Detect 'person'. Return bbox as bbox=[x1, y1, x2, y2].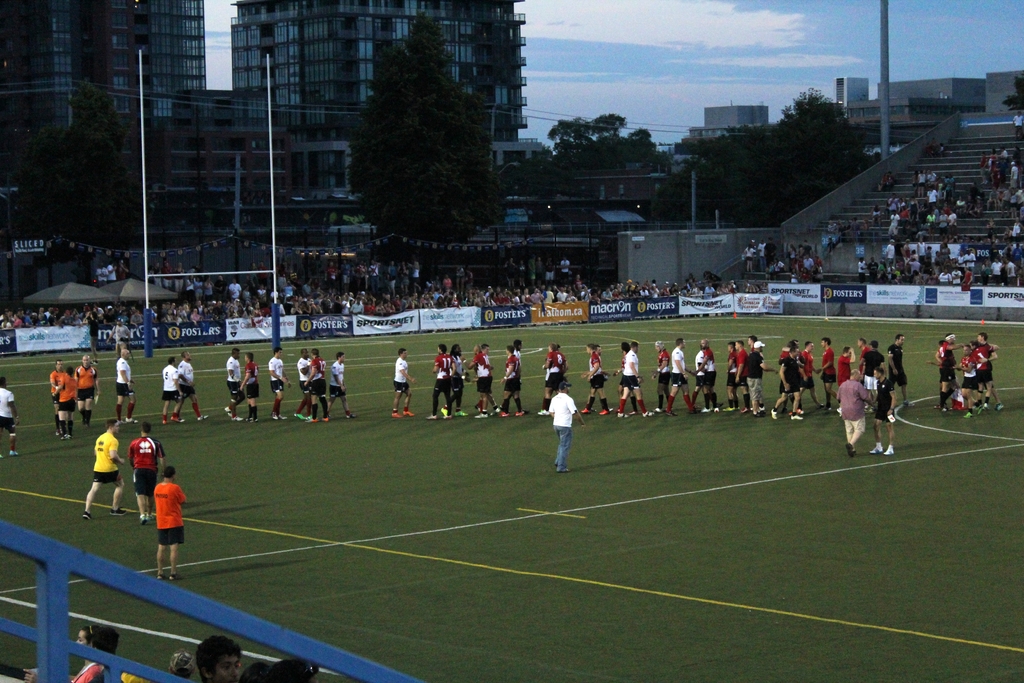
bbox=[268, 343, 291, 419].
